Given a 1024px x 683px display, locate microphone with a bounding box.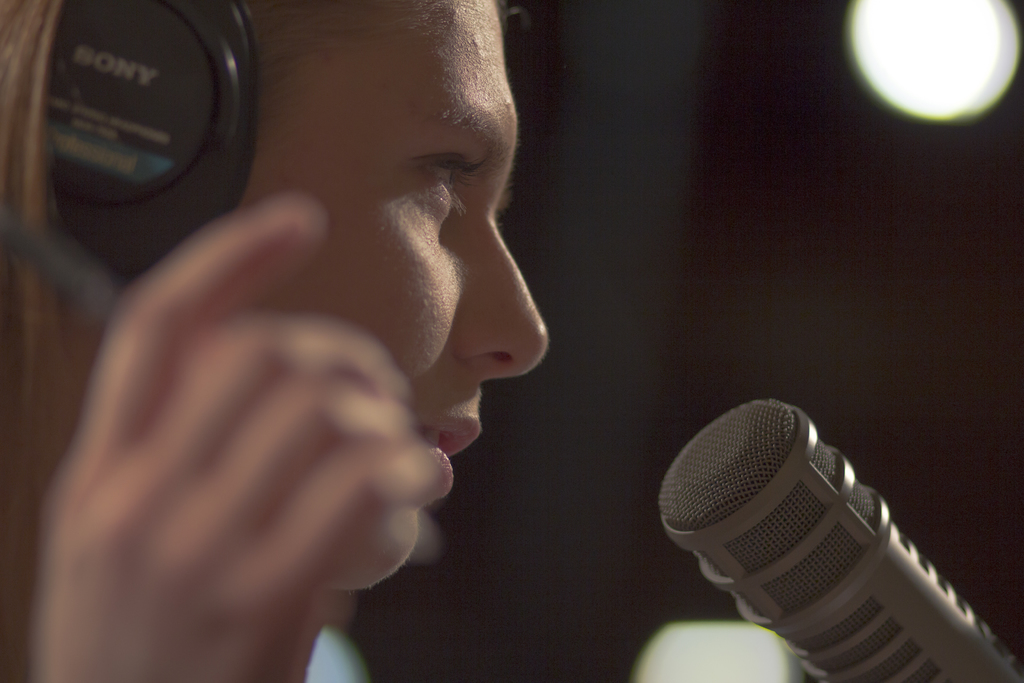
Located: box(657, 411, 1002, 682).
